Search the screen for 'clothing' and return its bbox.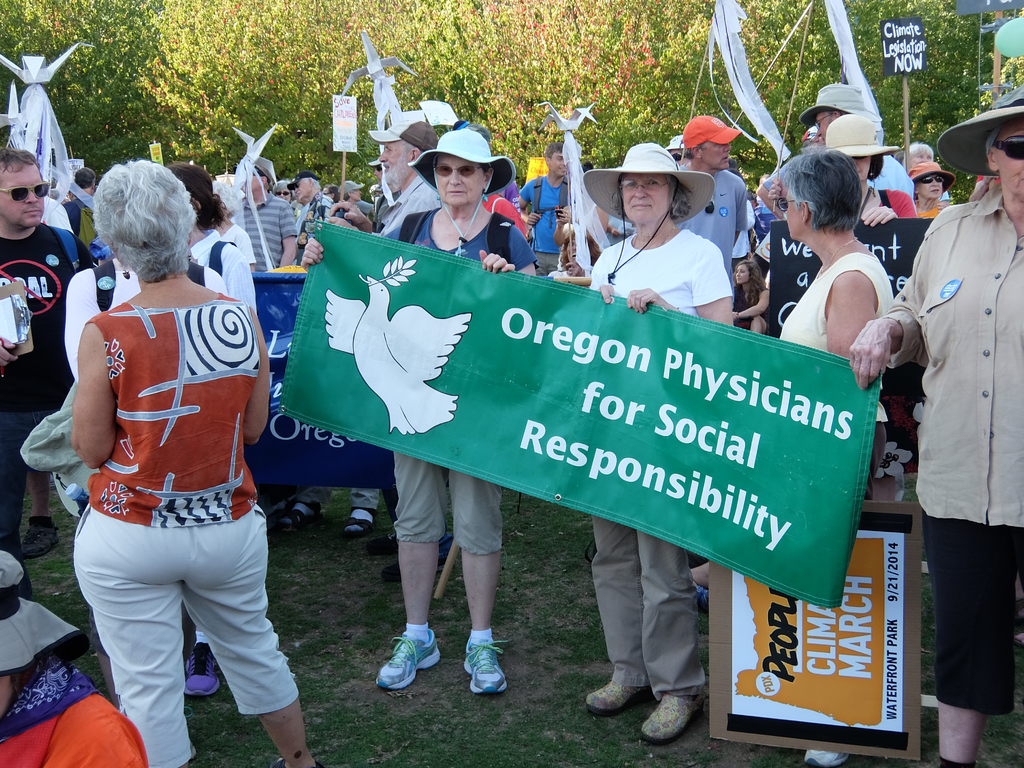
Found: (left=517, top=168, right=573, bottom=276).
